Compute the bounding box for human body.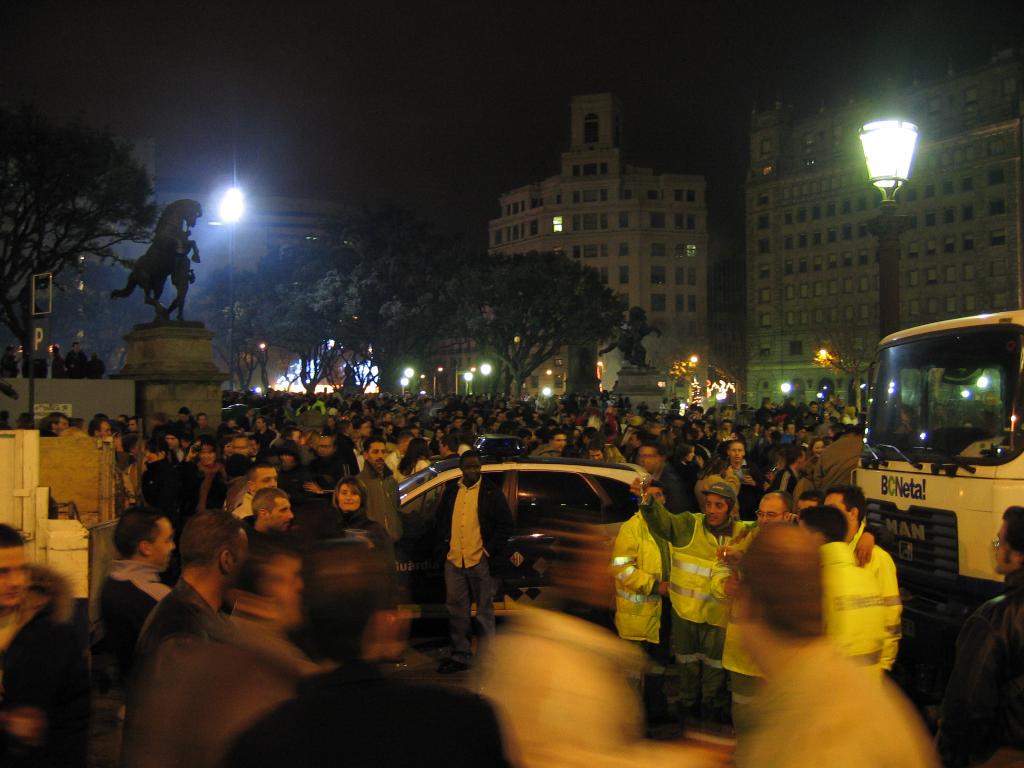
crop(123, 415, 138, 437).
